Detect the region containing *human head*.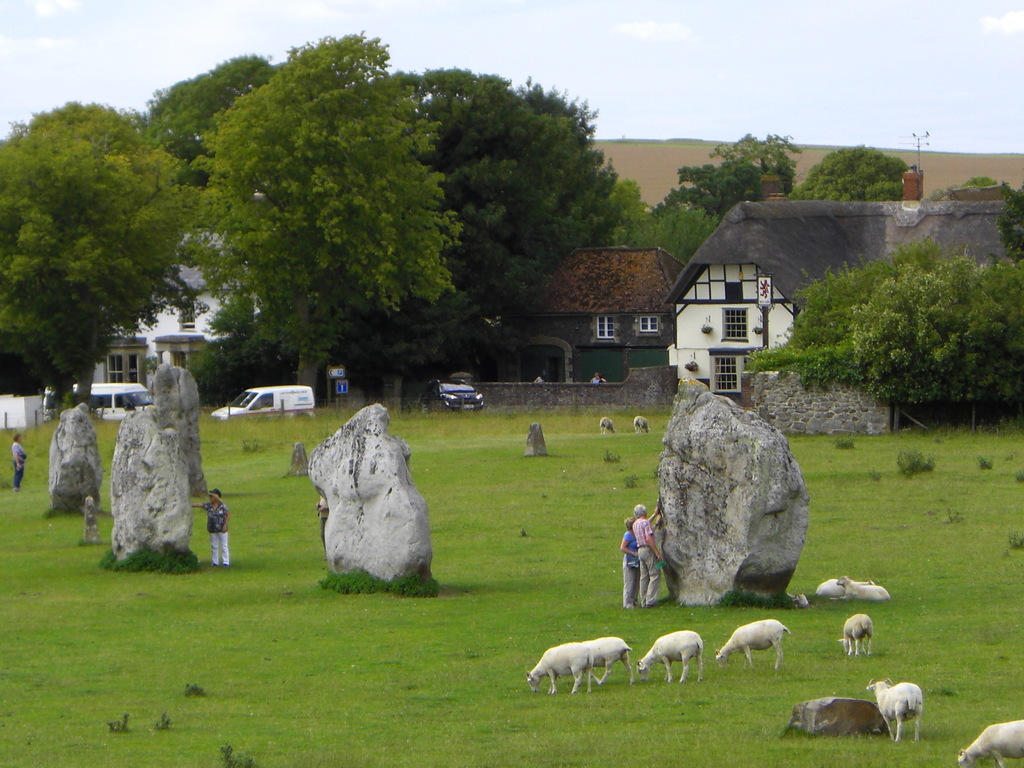
207 488 223 504.
